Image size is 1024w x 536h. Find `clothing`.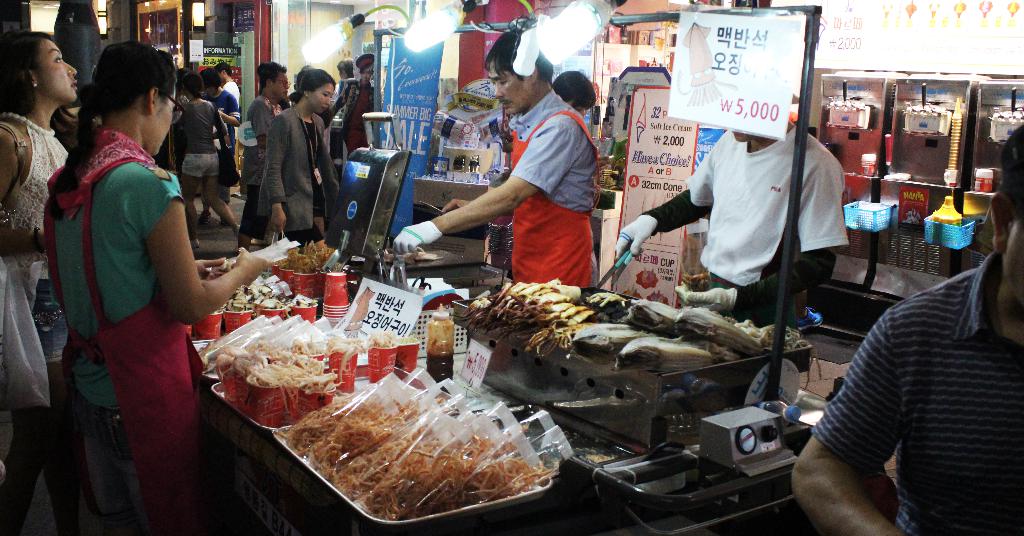
330:76:364:190.
